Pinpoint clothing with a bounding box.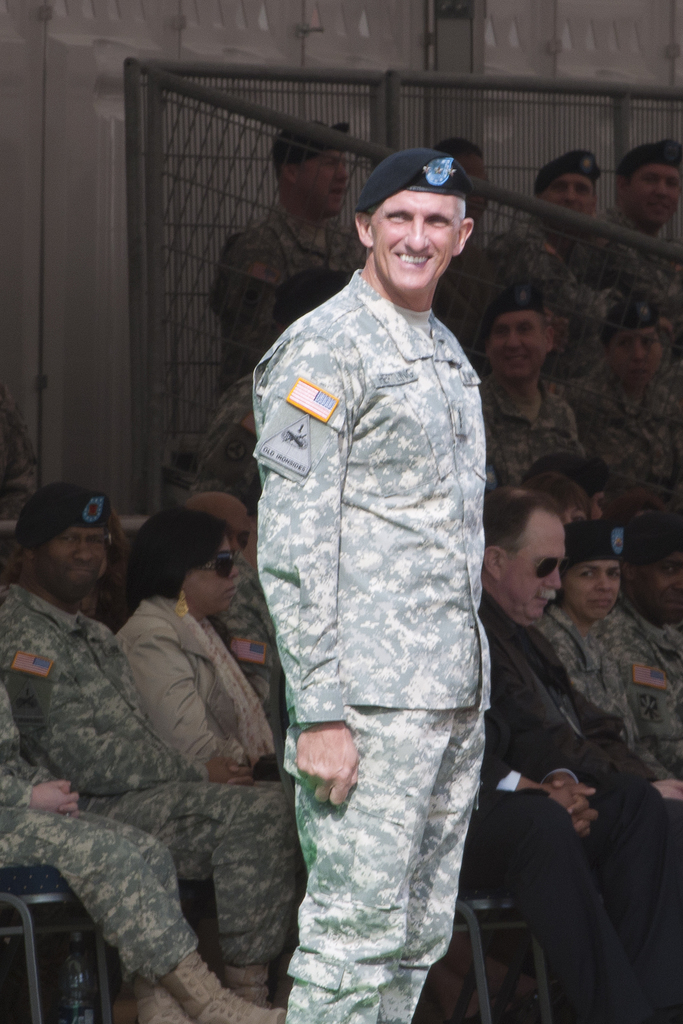
<bbox>539, 593, 682, 788</bbox>.
